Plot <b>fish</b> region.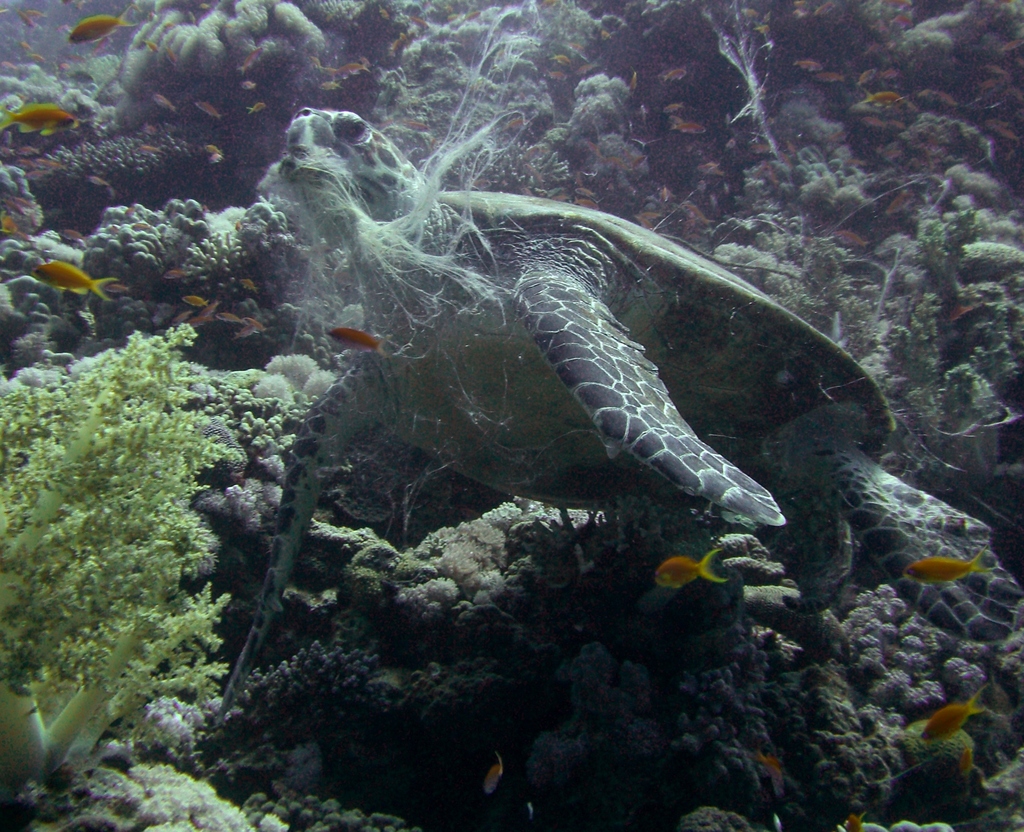
Plotted at x1=198, y1=3, x2=211, y2=11.
